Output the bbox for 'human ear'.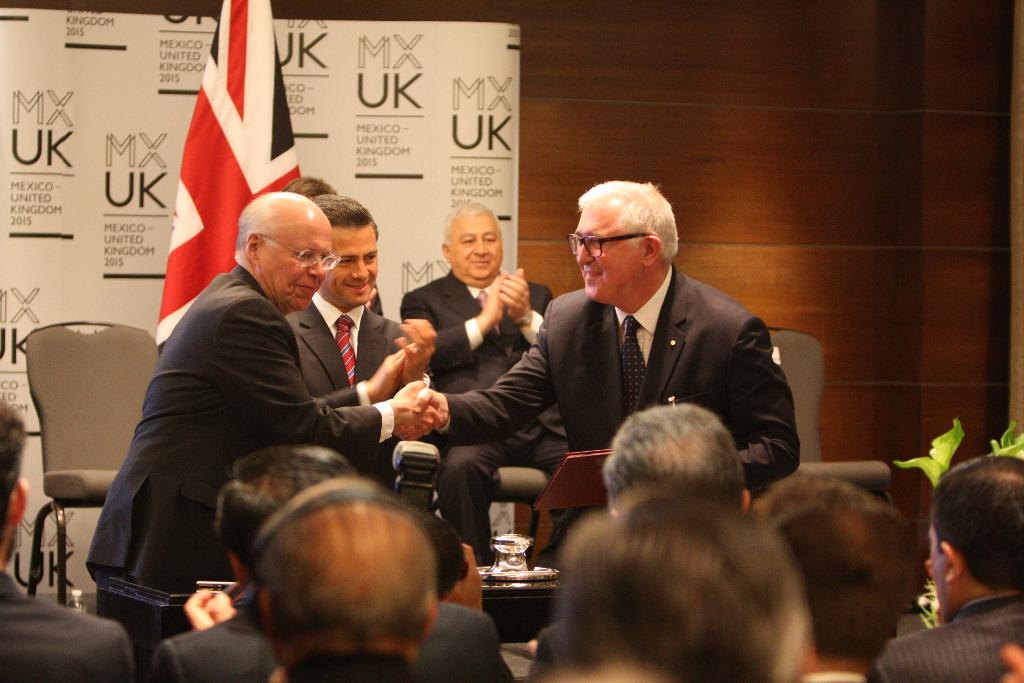
bbox(426, 597, 440, 639).
